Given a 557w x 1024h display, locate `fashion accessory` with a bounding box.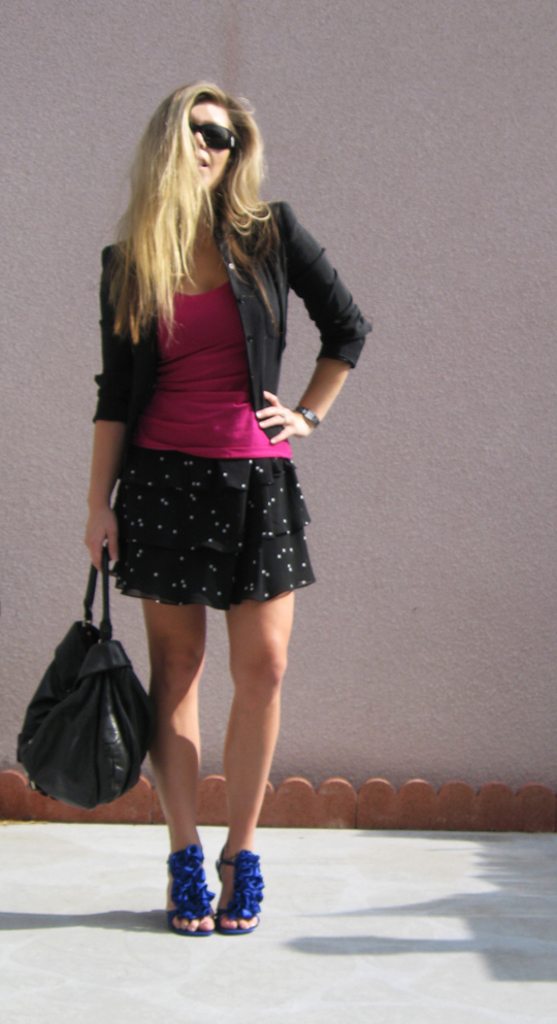
Located: (left=13, top=546, right=159, bottom=821).
